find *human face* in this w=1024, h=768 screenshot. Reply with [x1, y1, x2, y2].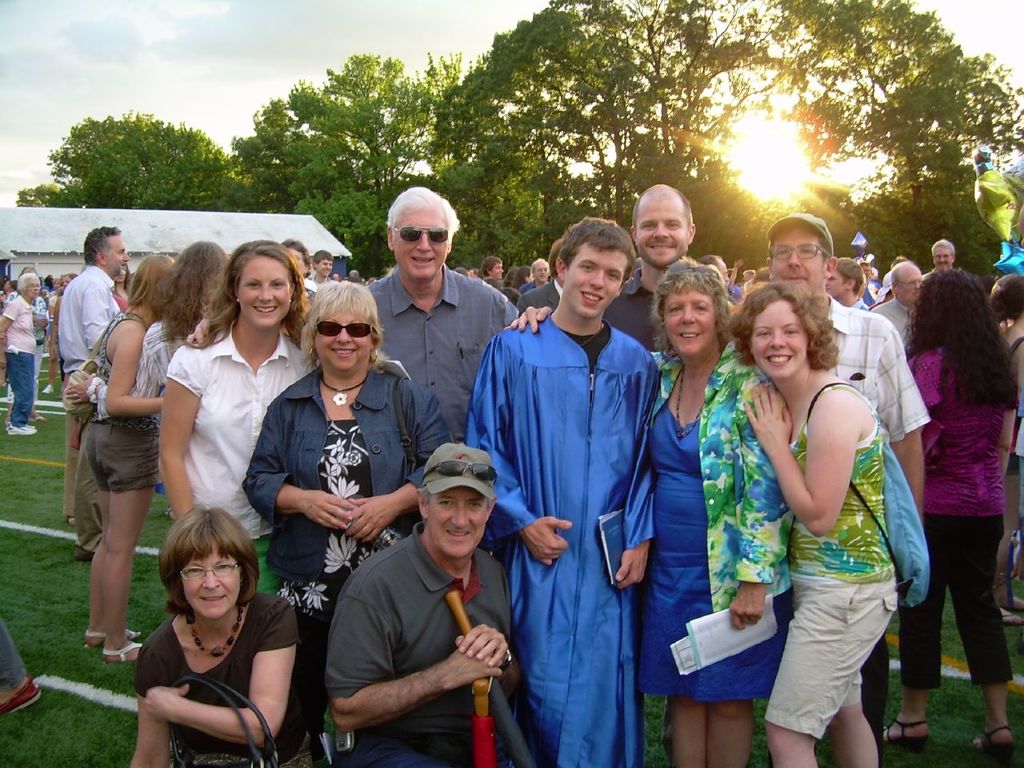
[314, 304, 371, 374].
